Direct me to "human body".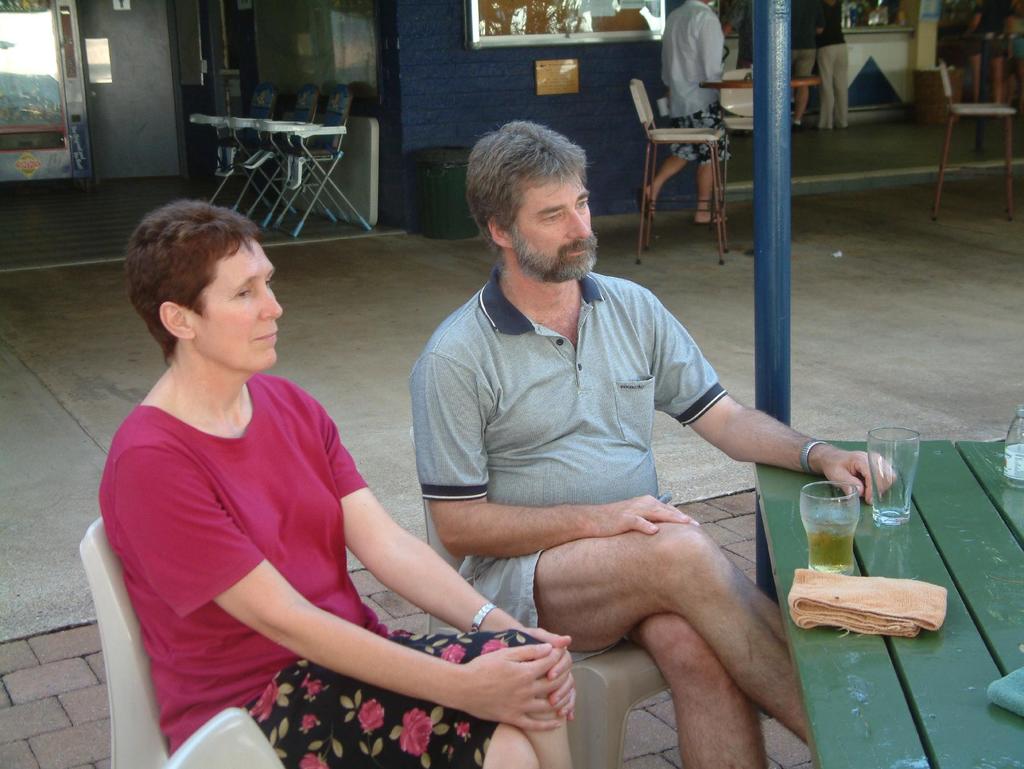
Direction: [75, 259, 578, 750].
